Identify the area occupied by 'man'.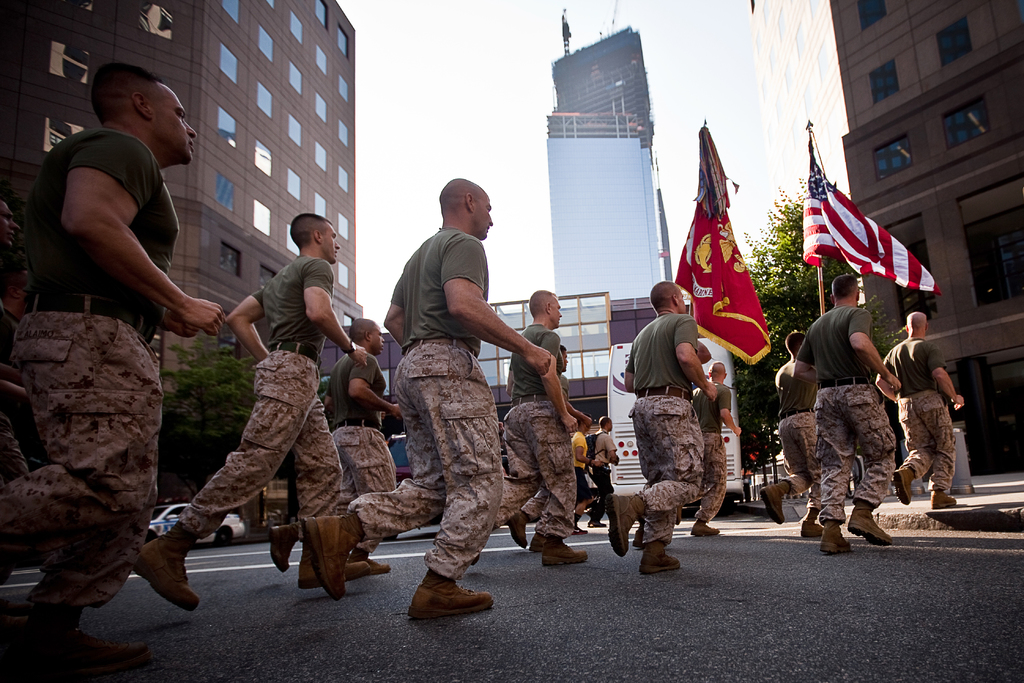
Area: <bbox>631, 337, 714, 547</bbox>.
